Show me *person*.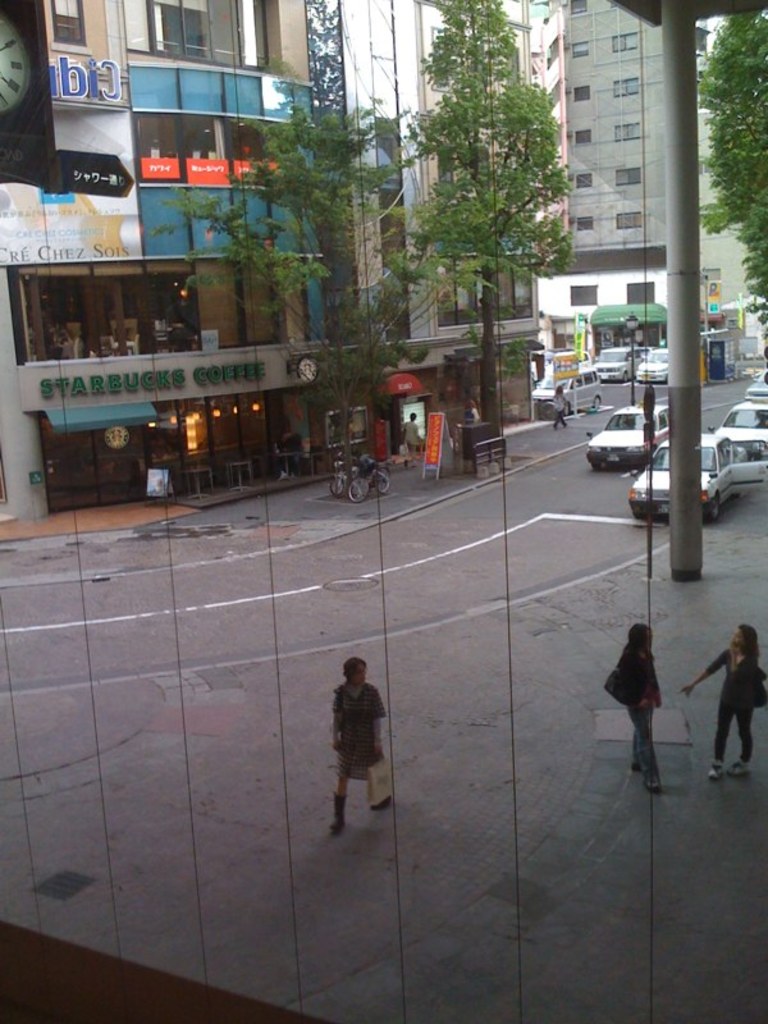
*person* is here: x1=548 y1=381 x2=566 y2=430.
